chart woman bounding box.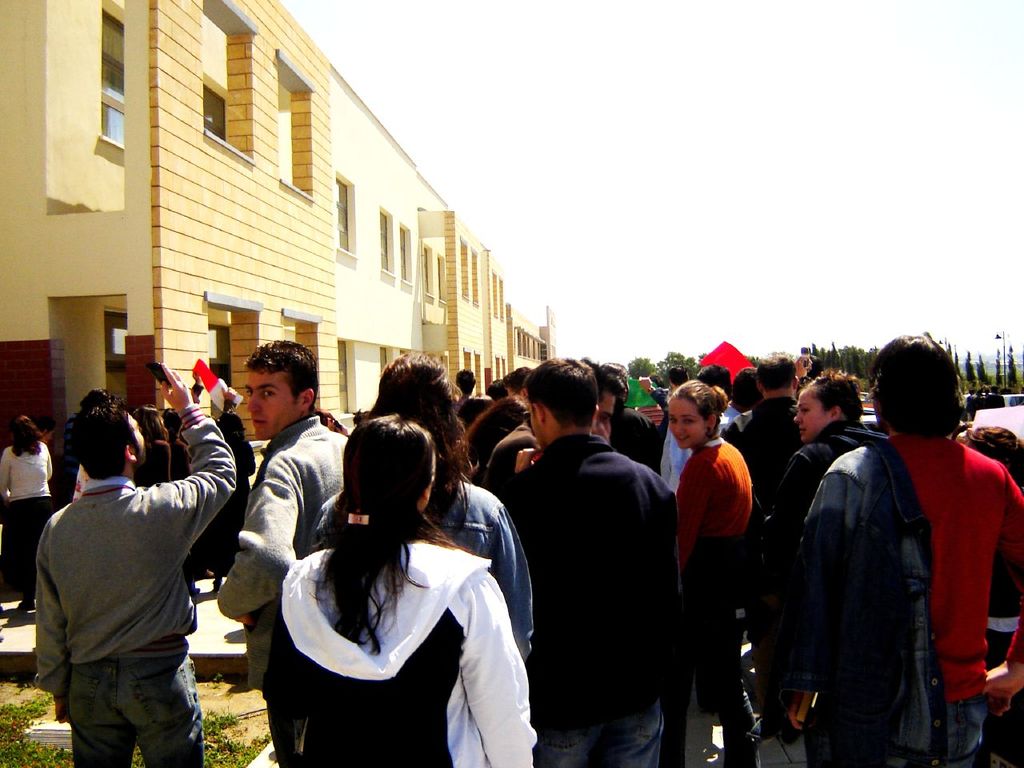
Charted: 777:368:874:767.
